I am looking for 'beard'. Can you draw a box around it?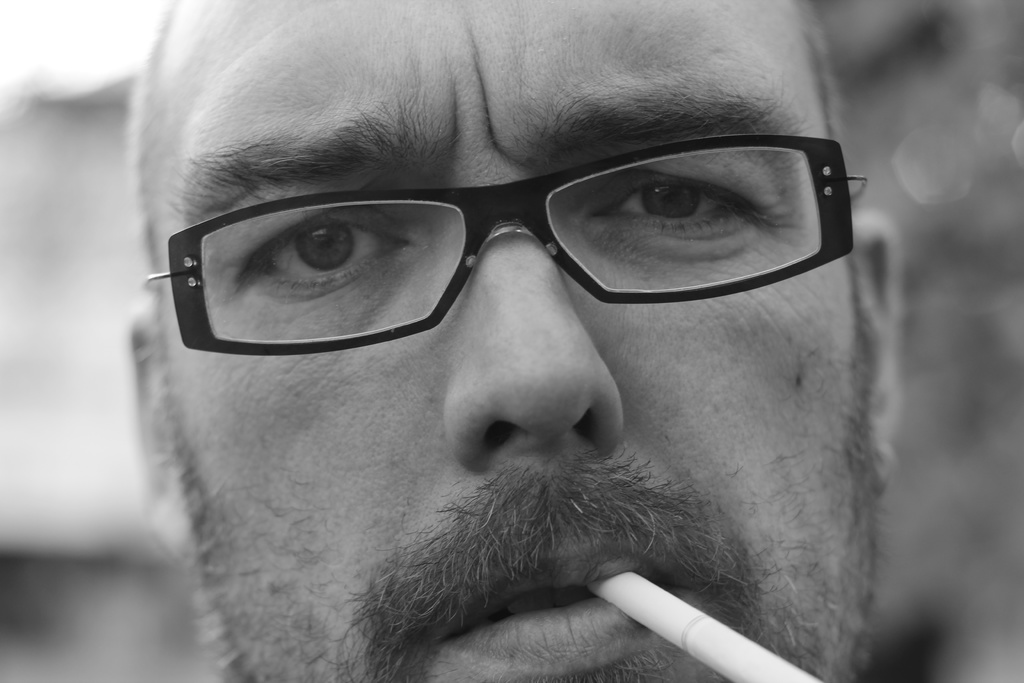
Sure, the bounding box is l=149, t=334, r=876, b=682.
